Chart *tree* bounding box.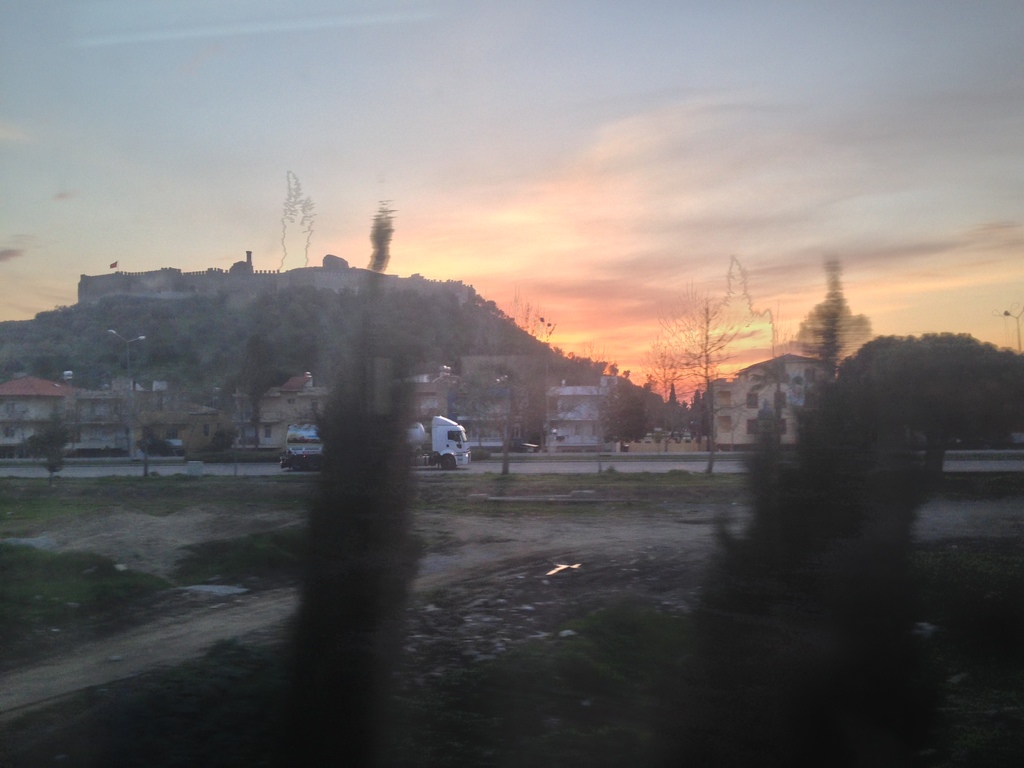
Charted: crop(37, 400, 67, 487).
